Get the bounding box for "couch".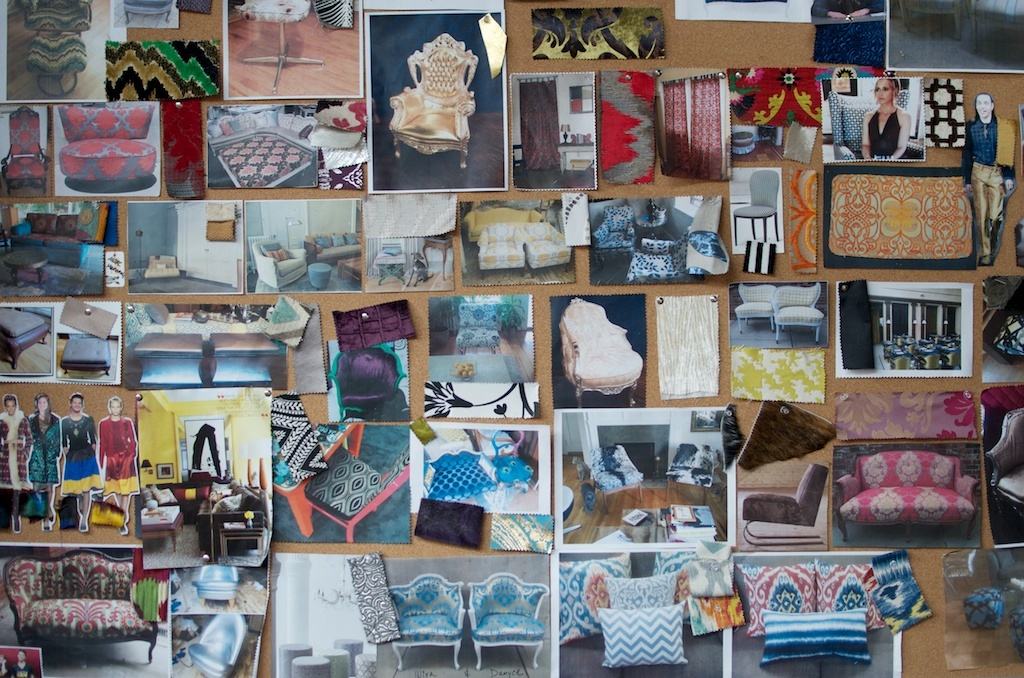
[7,210,97,259].
